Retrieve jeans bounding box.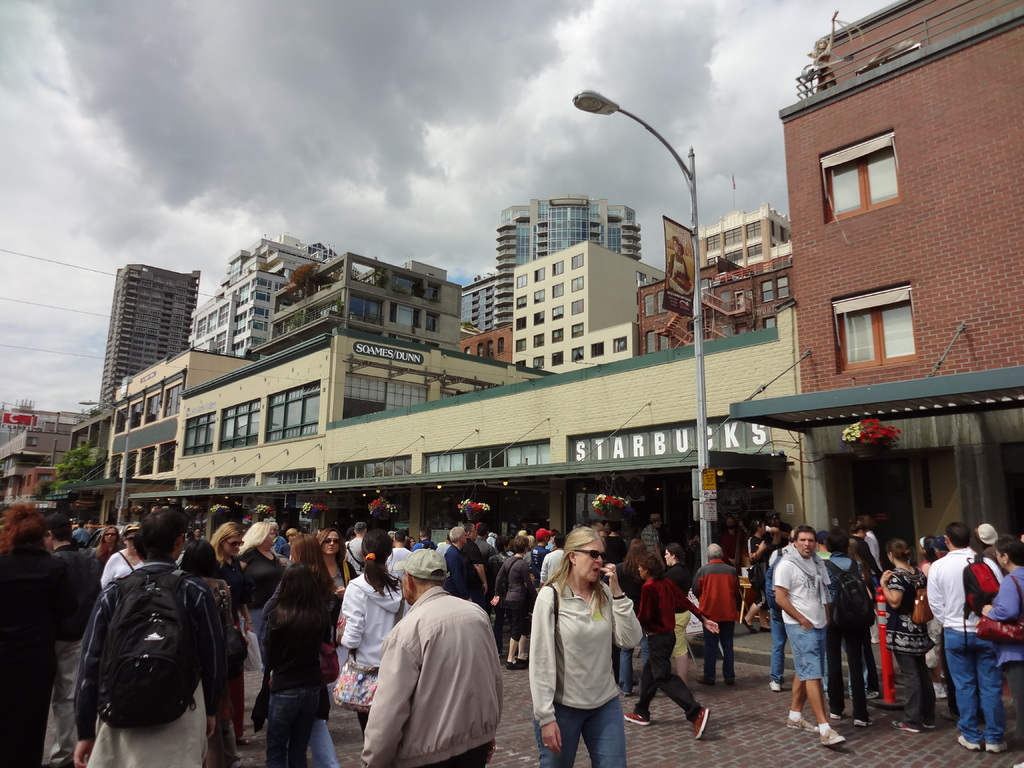
Bounding box: [left=303, top=718, right=340, bottom=767].
